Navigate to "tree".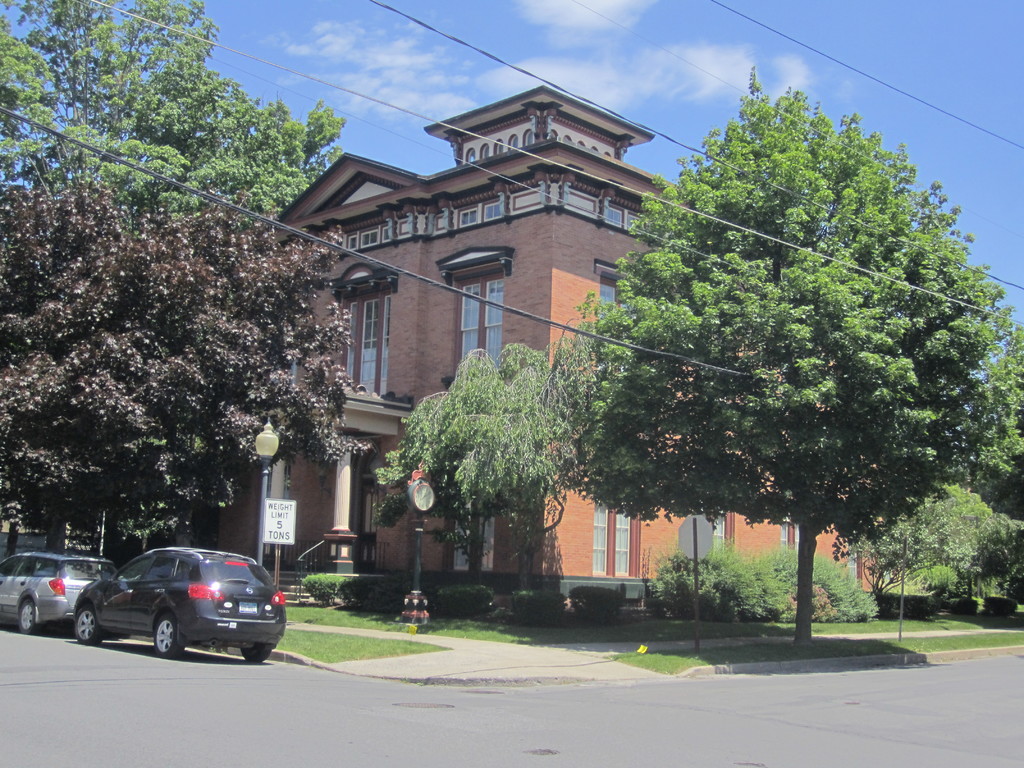
Navigation target: {"left": 375, "top": 344, "right": 584, "bottom": 591}.
